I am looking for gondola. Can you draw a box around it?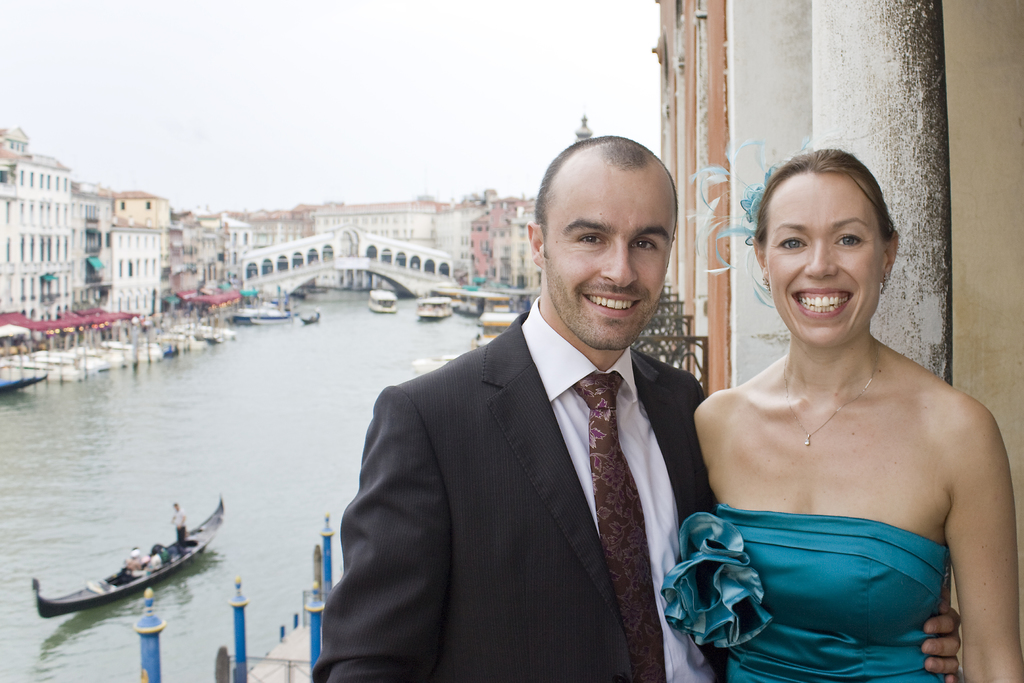
Sure, the bounding box is (left=298, top=306, right=324, bottom=326).
